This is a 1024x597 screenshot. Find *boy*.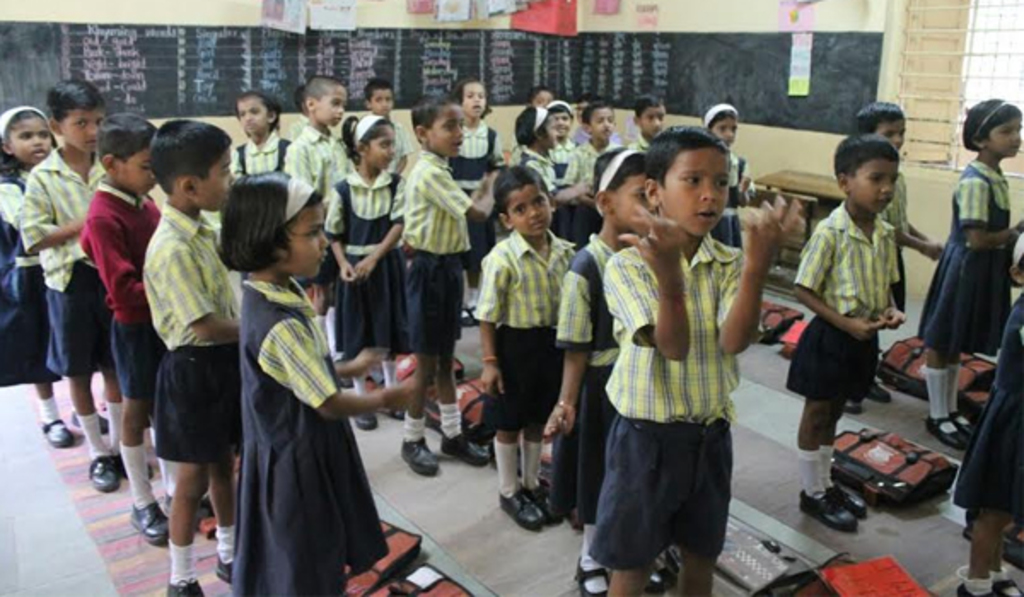
Bounding box: x1=20, y1=73, x2=152, y2=495.
